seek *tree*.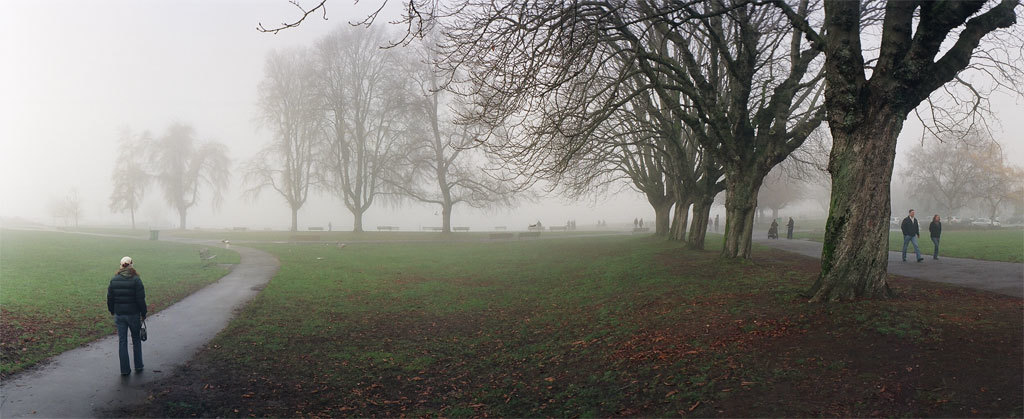
x1=149, y1=121, x2=230, y2=230.
